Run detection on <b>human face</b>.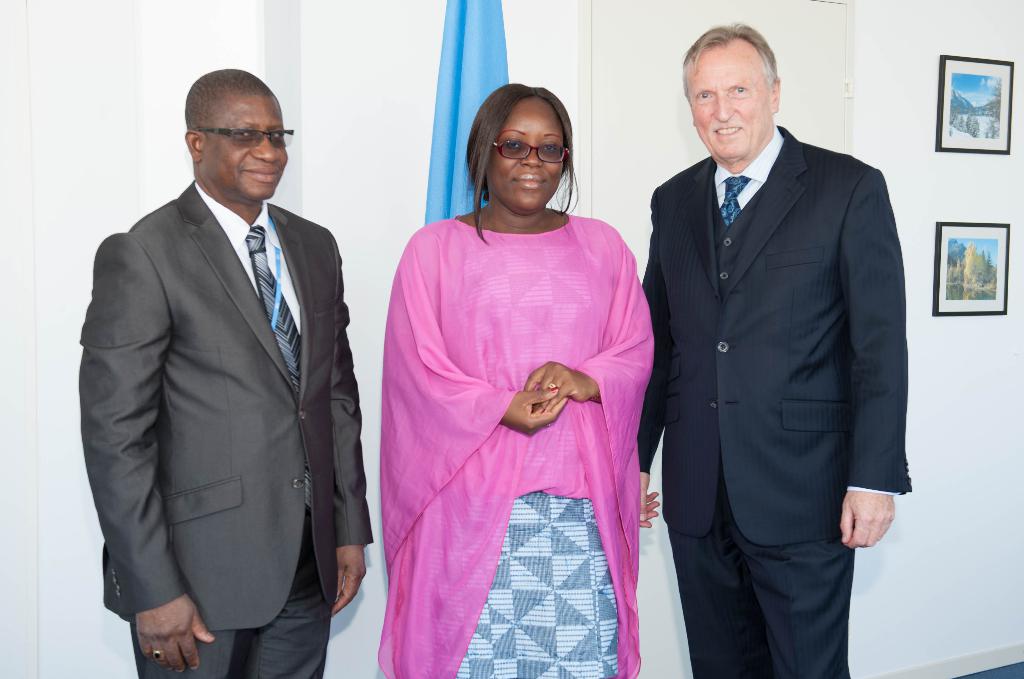
Result: [left=685, top=45, right=769, bottom=159].
